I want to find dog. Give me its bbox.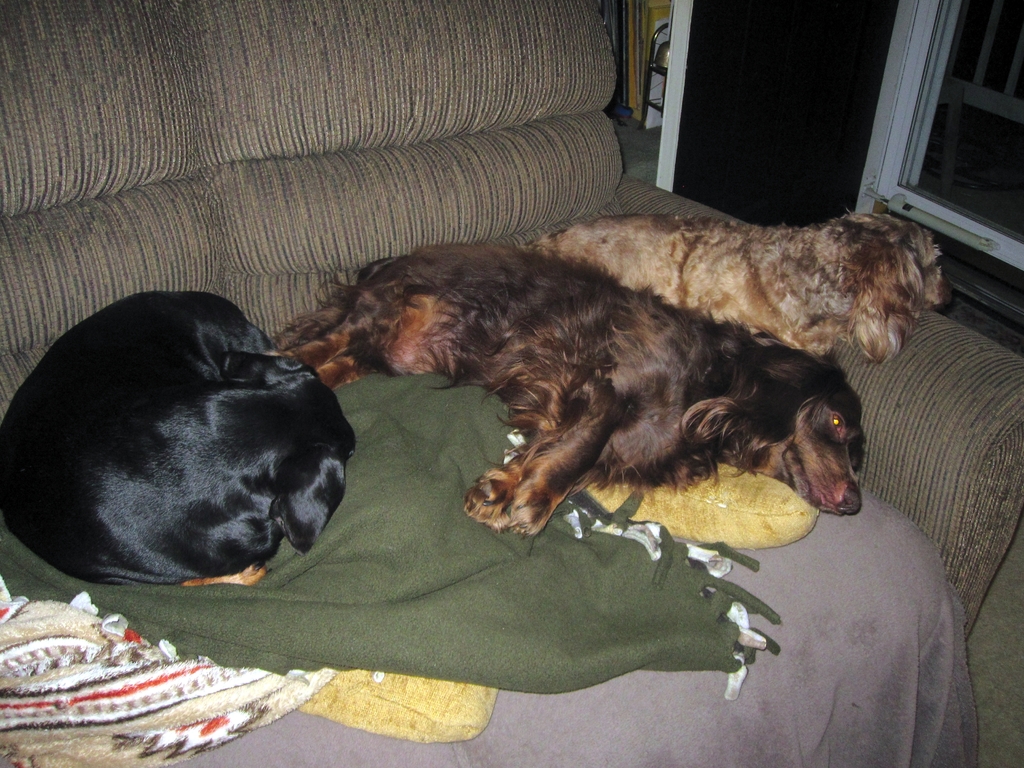
box=[0, 284, 358, 586].
